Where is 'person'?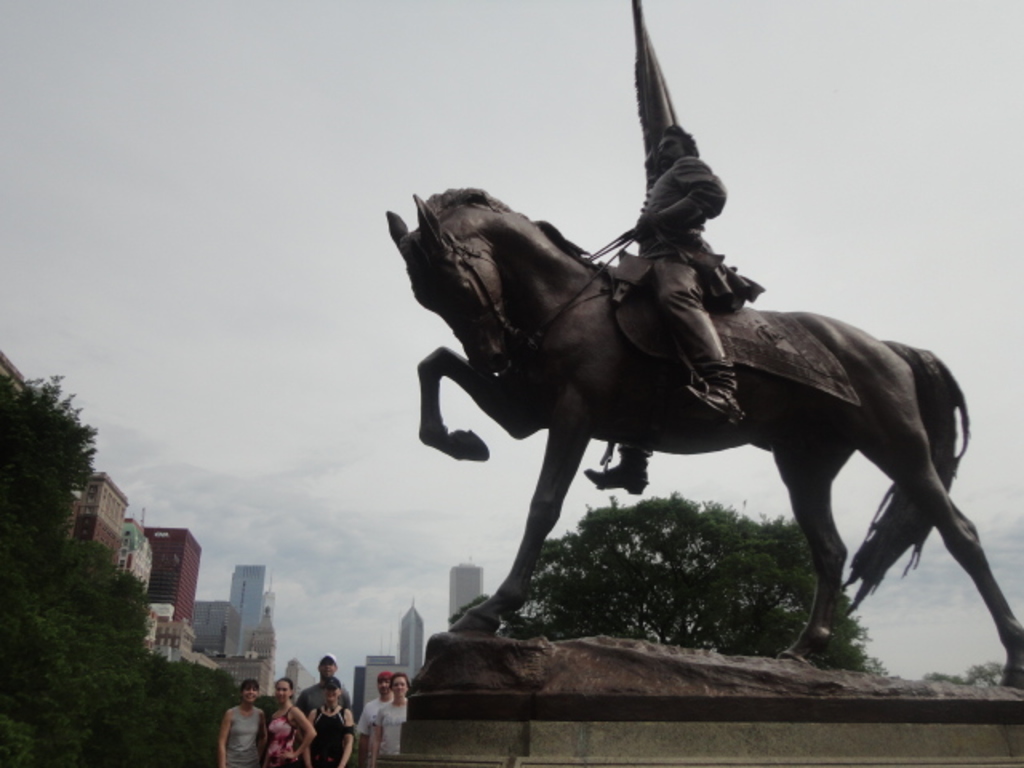
[370,667,400,766].
